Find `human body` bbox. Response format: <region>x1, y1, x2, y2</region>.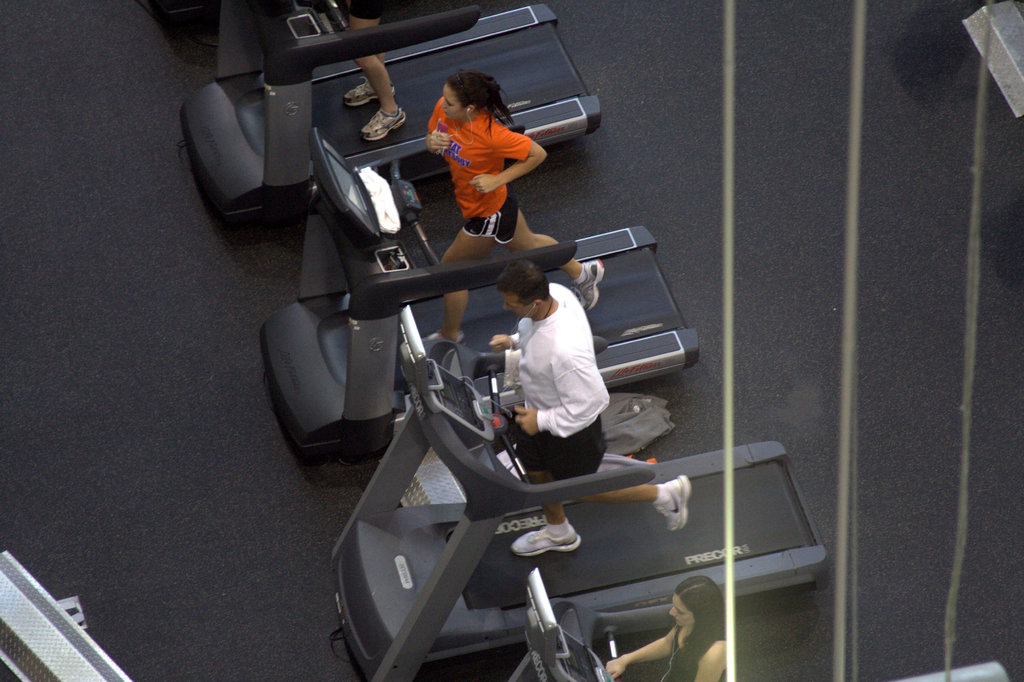
<region>420, 67, 603, 356</region>.
